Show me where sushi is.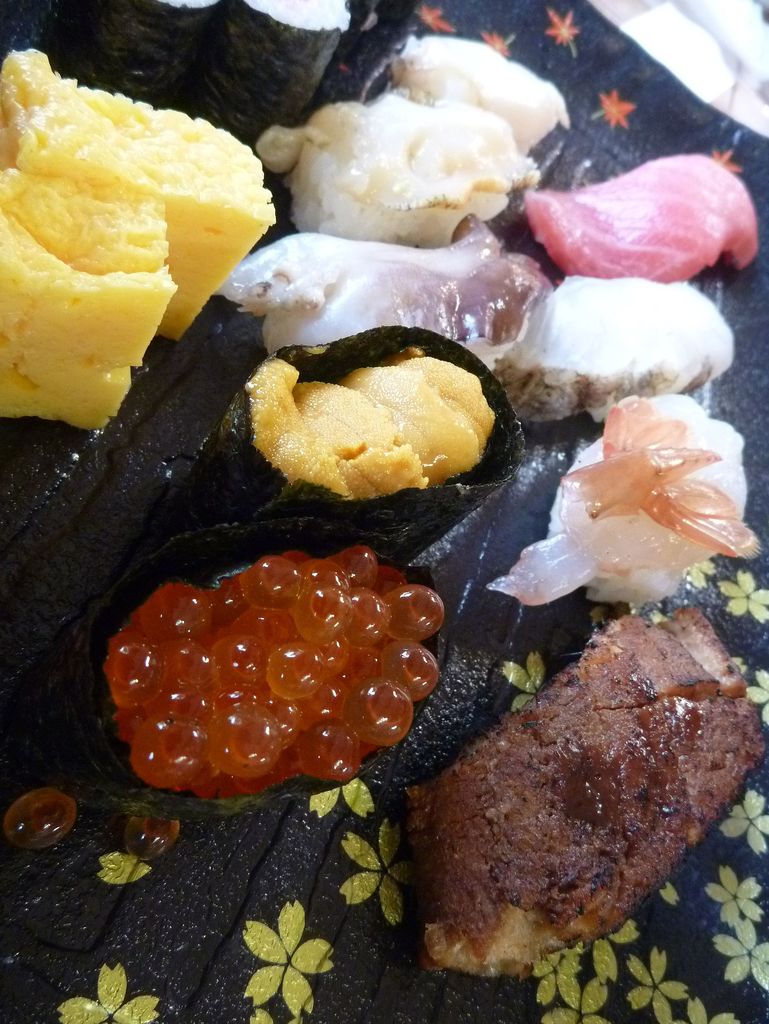
sushi is at box(241, 310, 510, 513).
